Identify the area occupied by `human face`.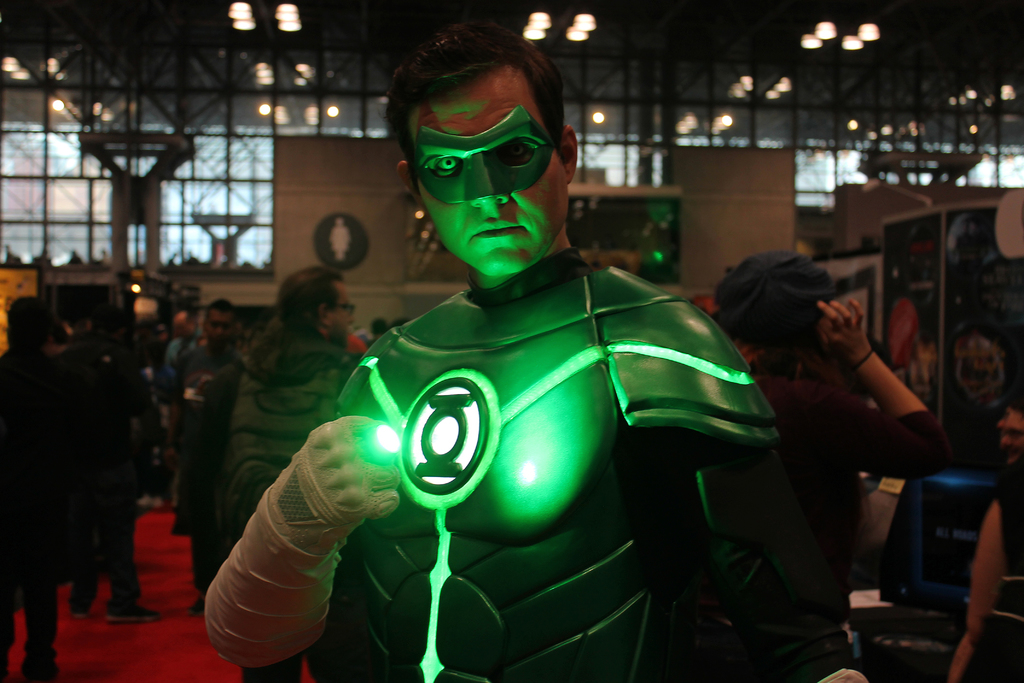
Area: region(997, 408, 1023, 470).
